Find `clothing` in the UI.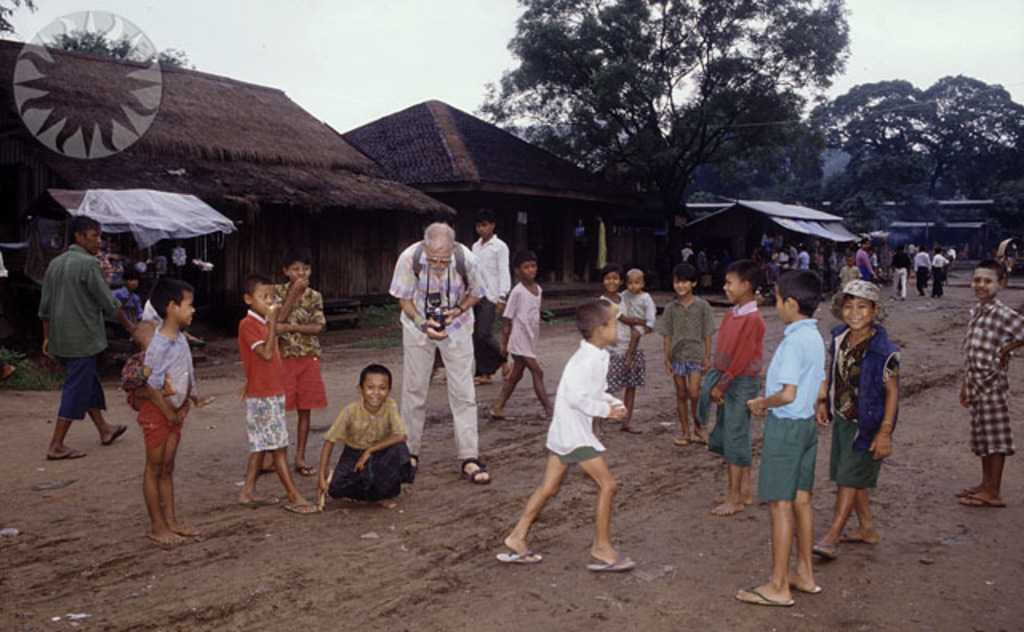
UI element at box(931, 253, 946, 294).
